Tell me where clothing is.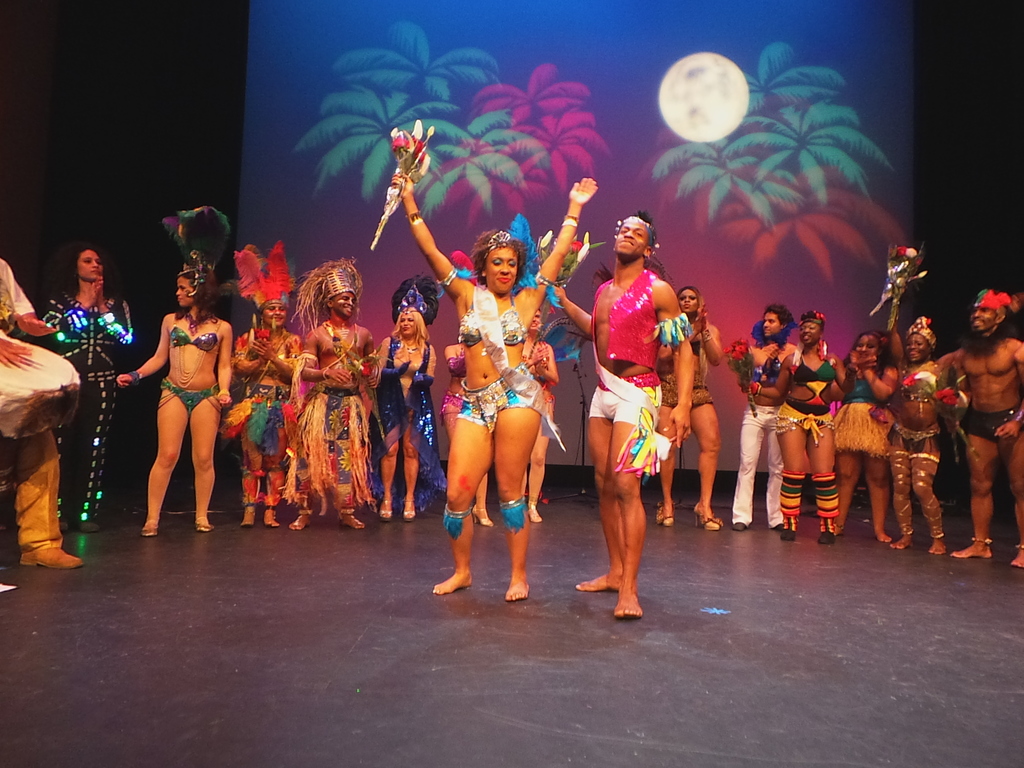
clothing is at (228, 339, 294, 511).
